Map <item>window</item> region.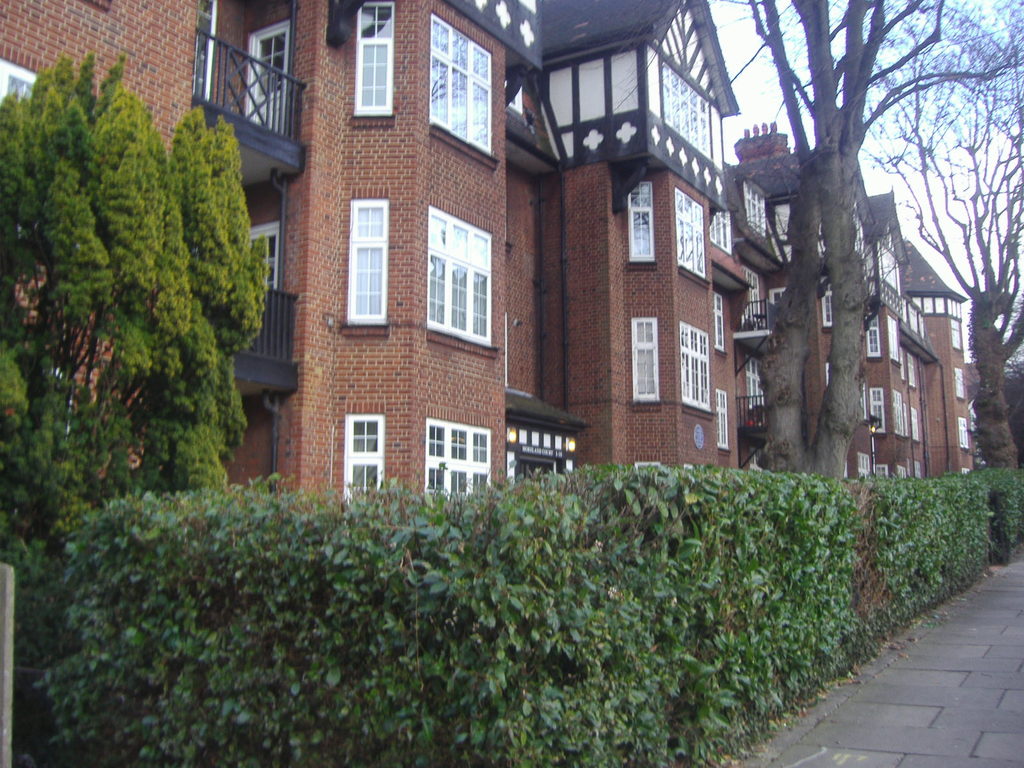
Mapped to 346/0/397/115.
